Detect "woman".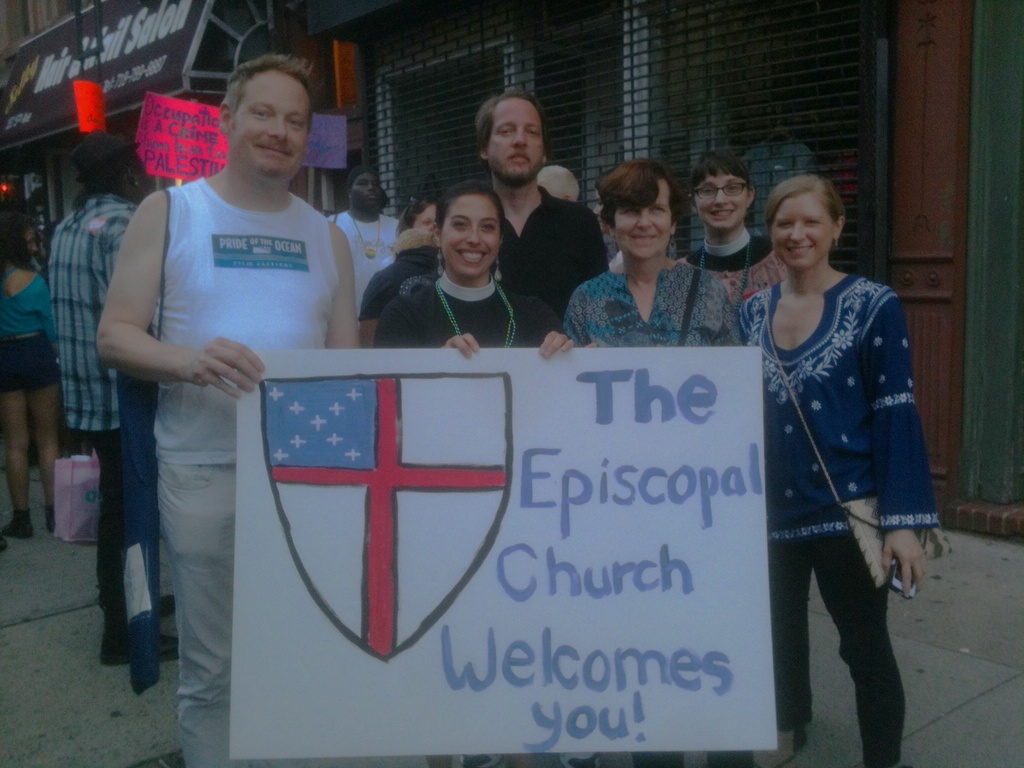
Detected at bbox(376, 173, 573, 355).
